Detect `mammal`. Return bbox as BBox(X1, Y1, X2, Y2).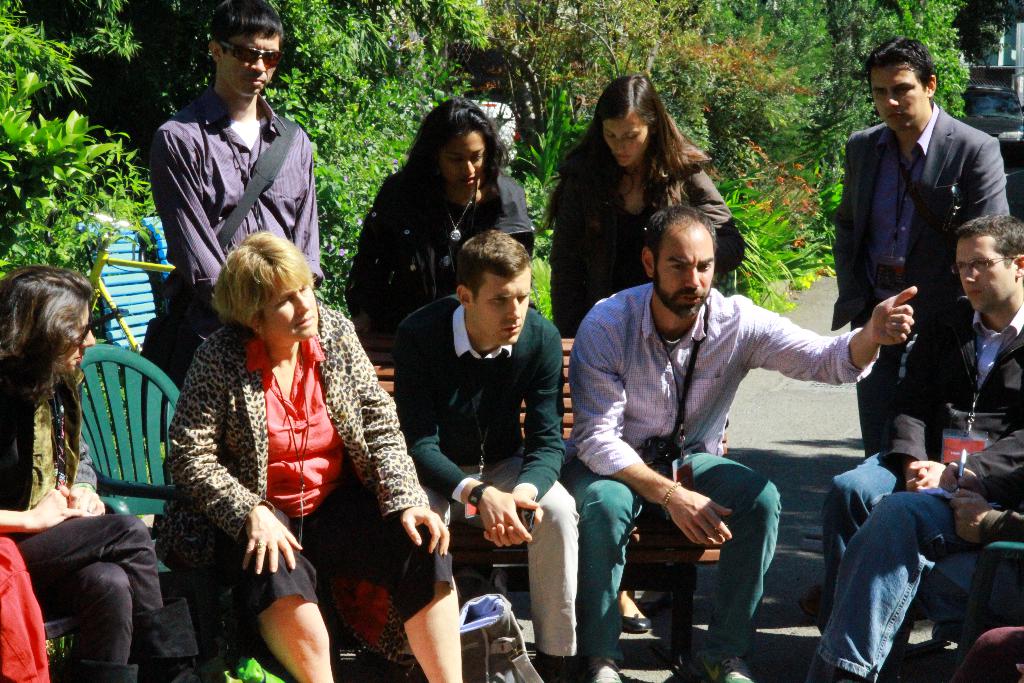
BBox(341, 93, 538, 595).
